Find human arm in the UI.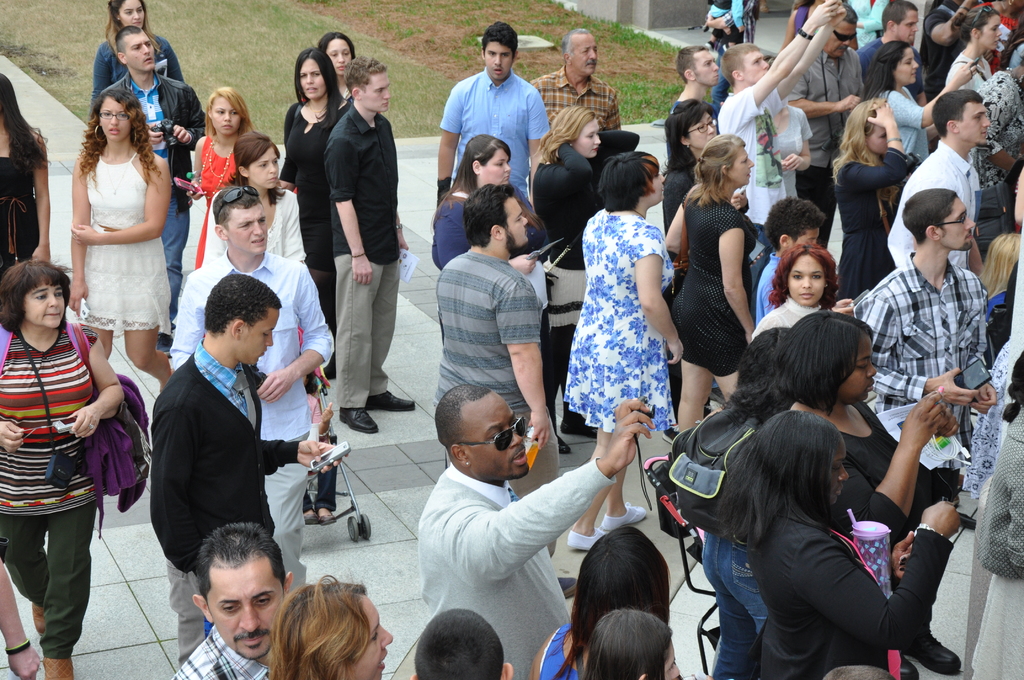
UI element at x1=882, y1=160, x2=933, y2=276.
